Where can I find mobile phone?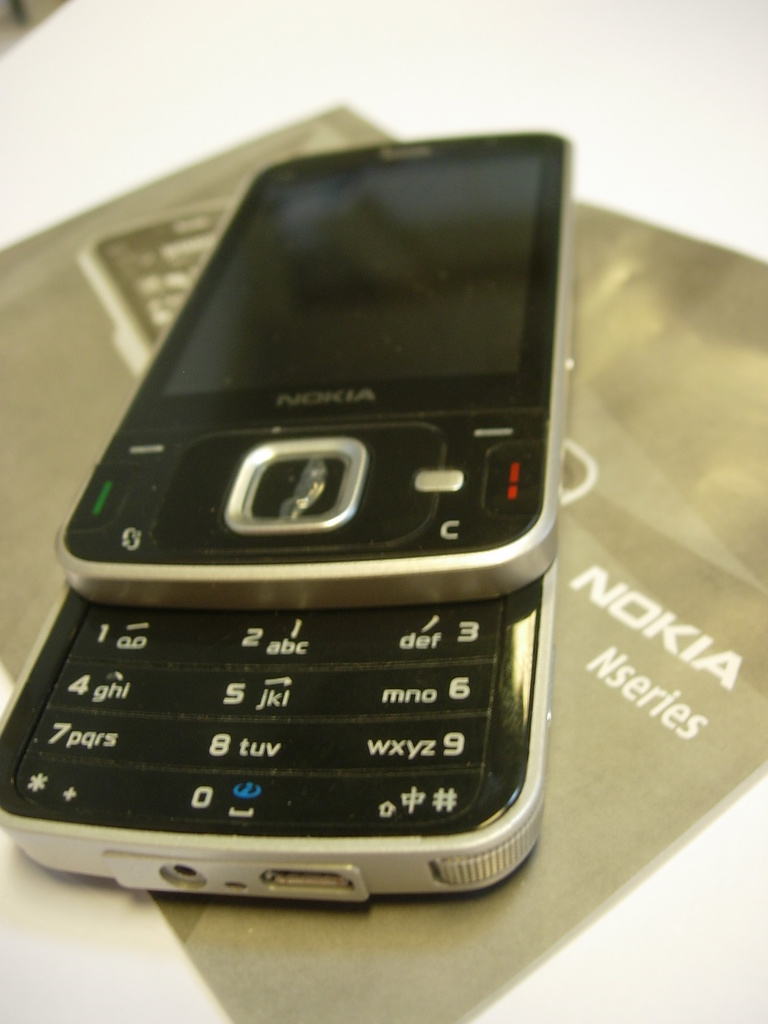
You can find it at <bbox>77, 184, 600, 515</bbox>.
